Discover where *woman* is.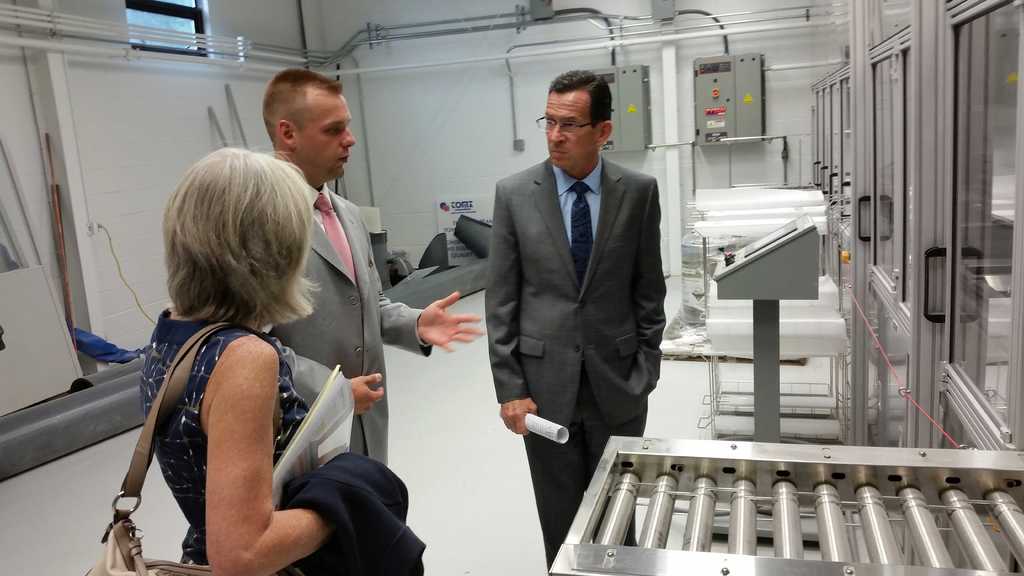
Discovered at 110:136:385:575.
